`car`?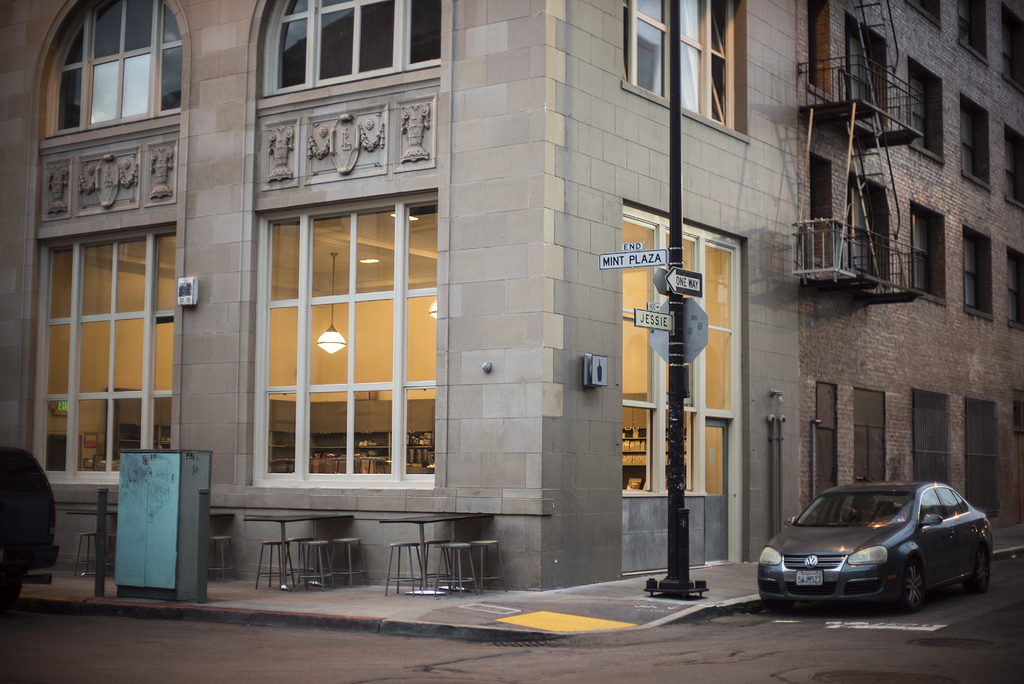
(left=0, top=444, right=59, bottom=608)
